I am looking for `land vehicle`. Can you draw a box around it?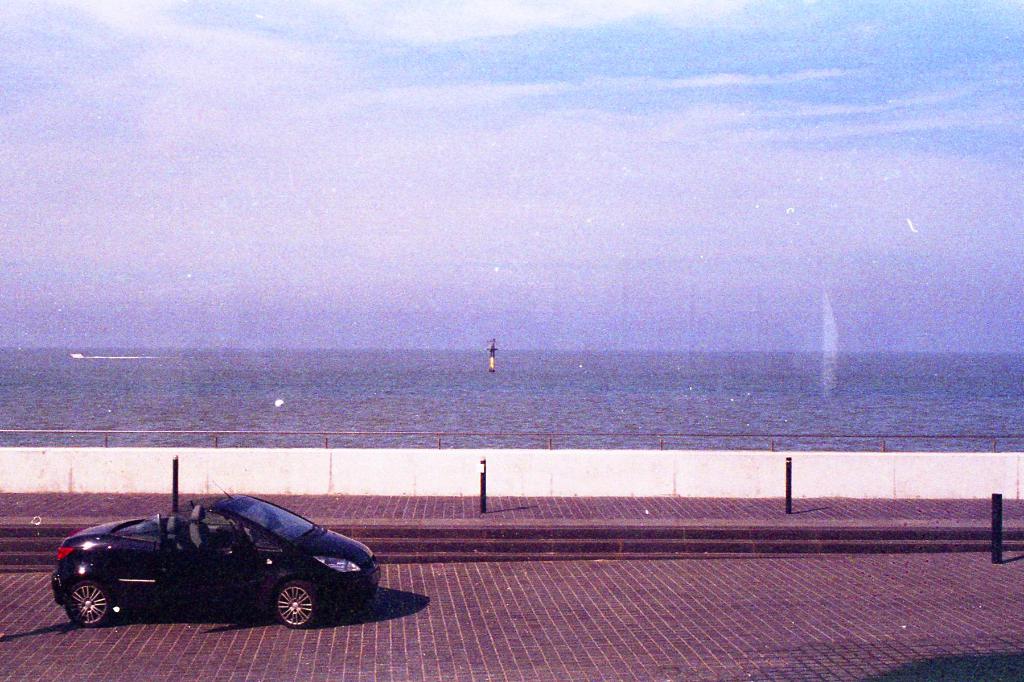
Sure, the bounding box is x1=49, y1=500, x2=390, y2=638.
